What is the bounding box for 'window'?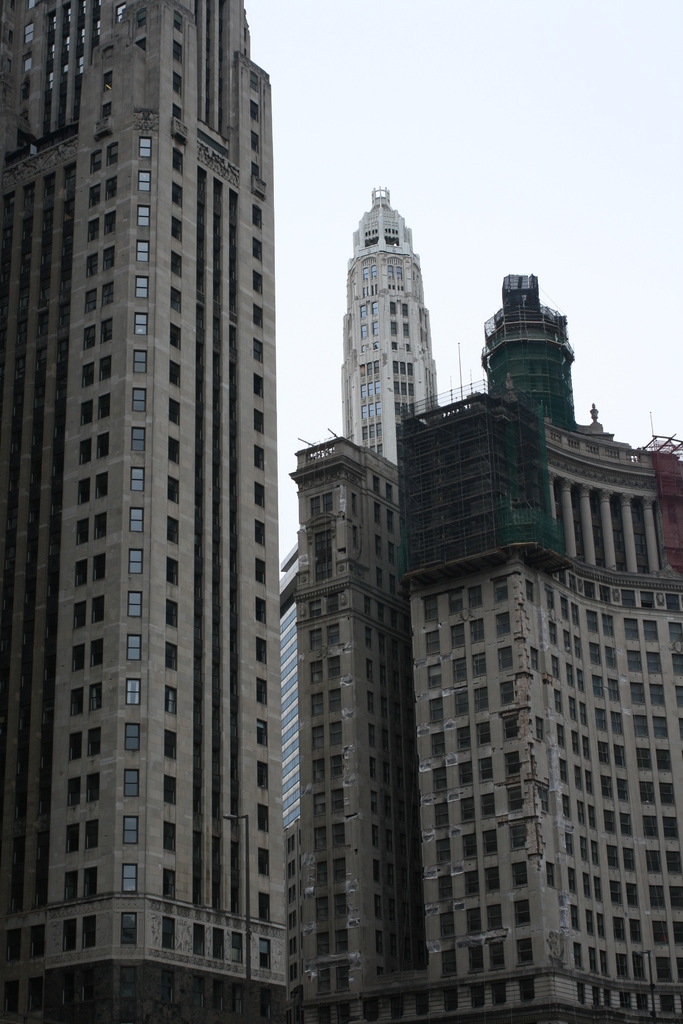
<region>126, 768, 140, 799</region>.
